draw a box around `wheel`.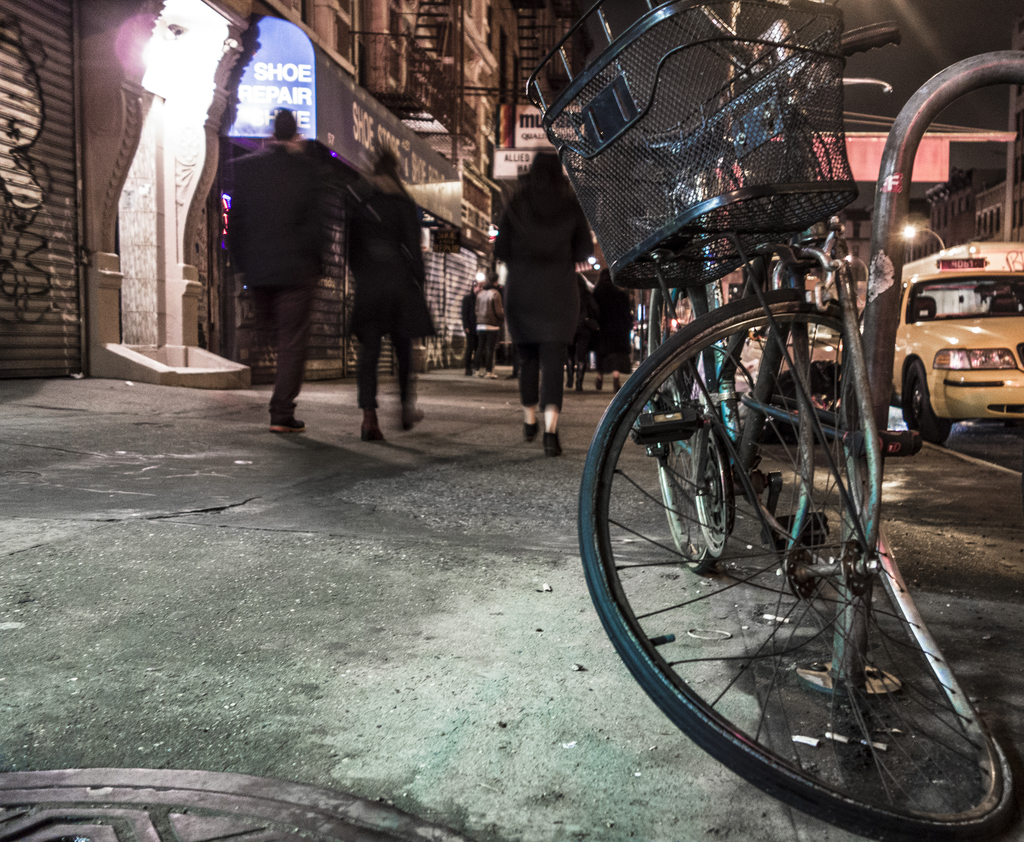
(646, 288, 723, 573).
